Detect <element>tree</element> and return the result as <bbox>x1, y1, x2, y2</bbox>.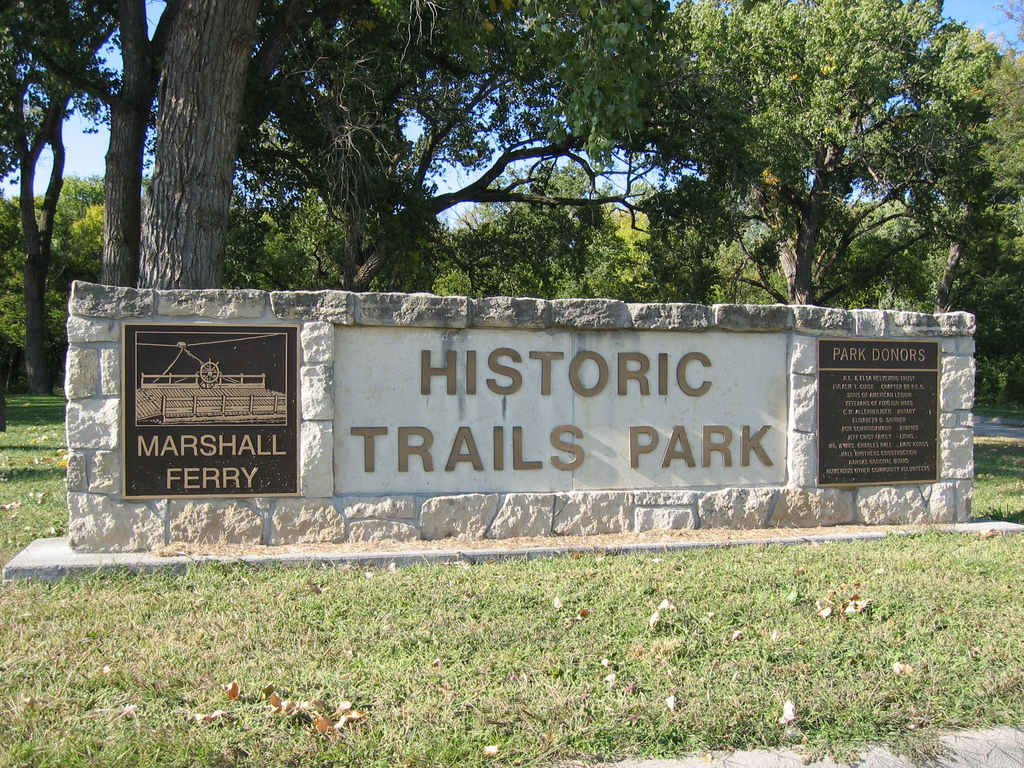
<bbox>9, 0, 182, 292</bbox>.
